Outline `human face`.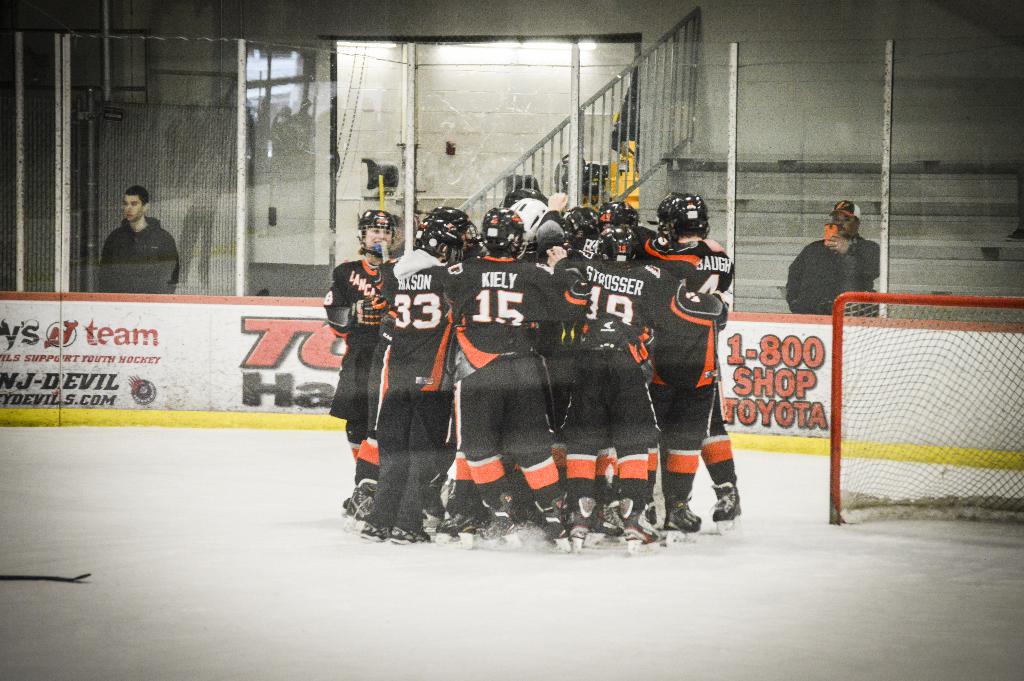
Outline: select_region(123, 194, 140, 222).
